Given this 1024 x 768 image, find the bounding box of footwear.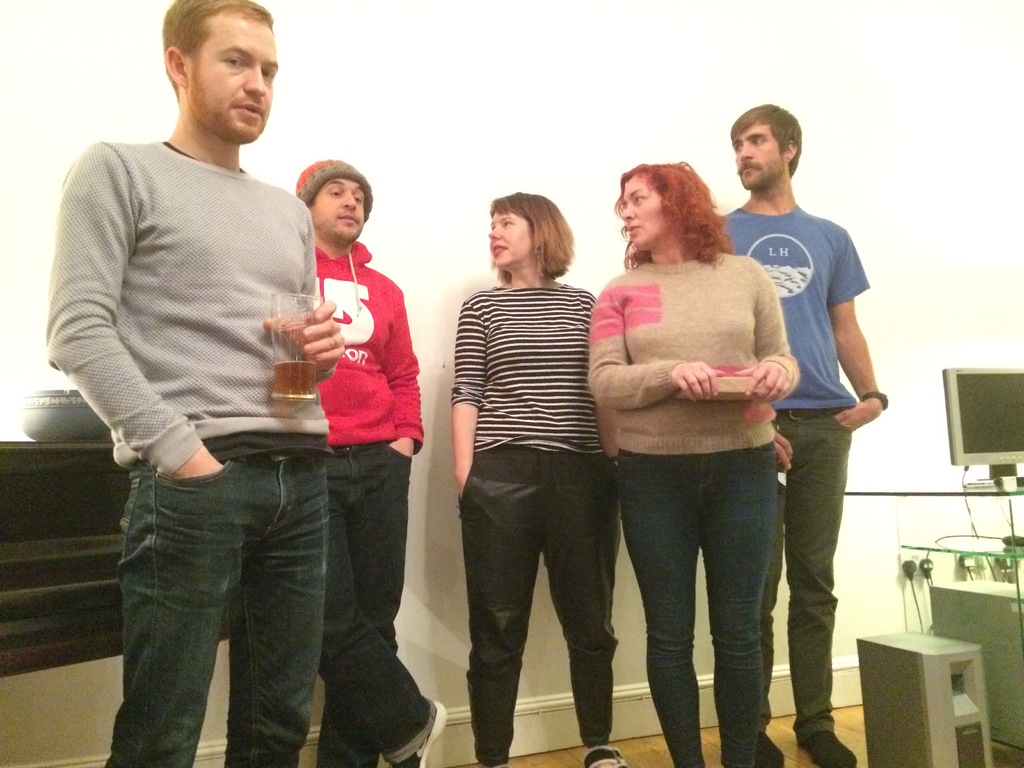
crop(582, 744, 627, 767).
